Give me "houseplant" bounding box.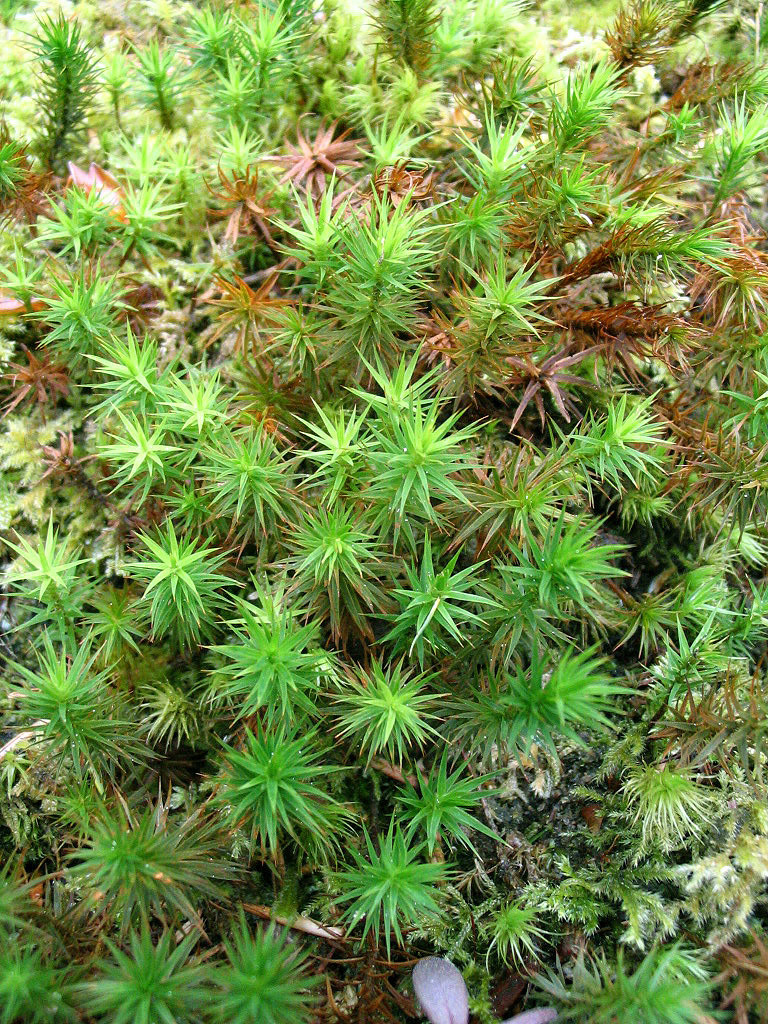
(507,514,635,620).
